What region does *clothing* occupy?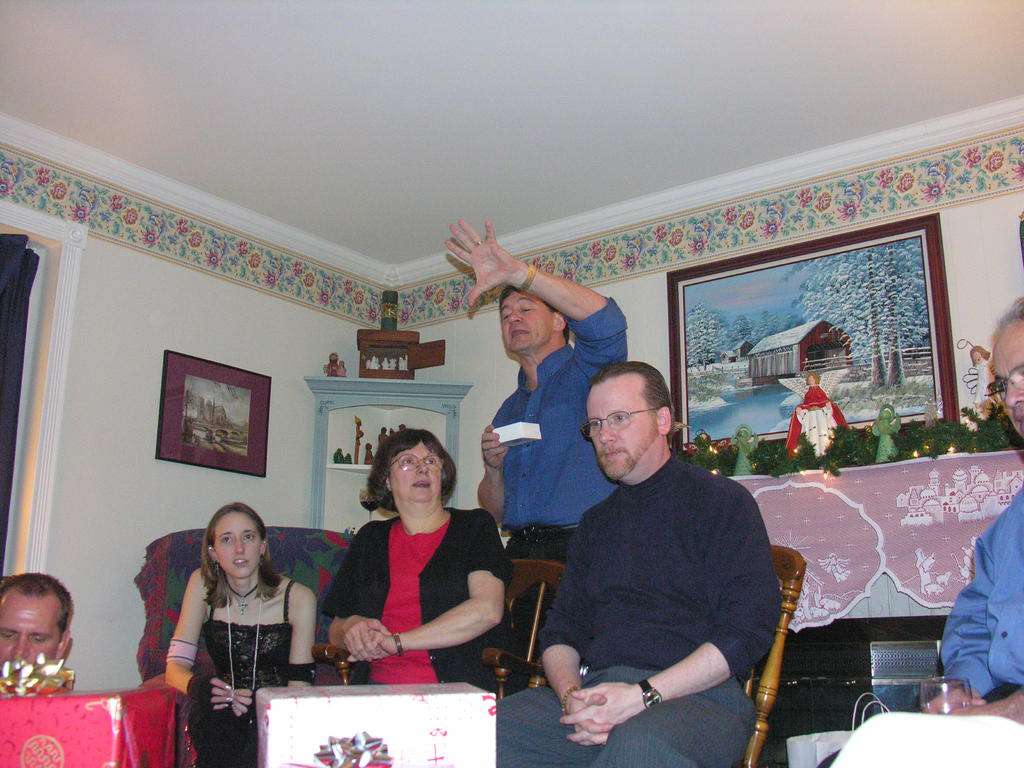
x1=326, y1=476, x2=509, y2=698.
